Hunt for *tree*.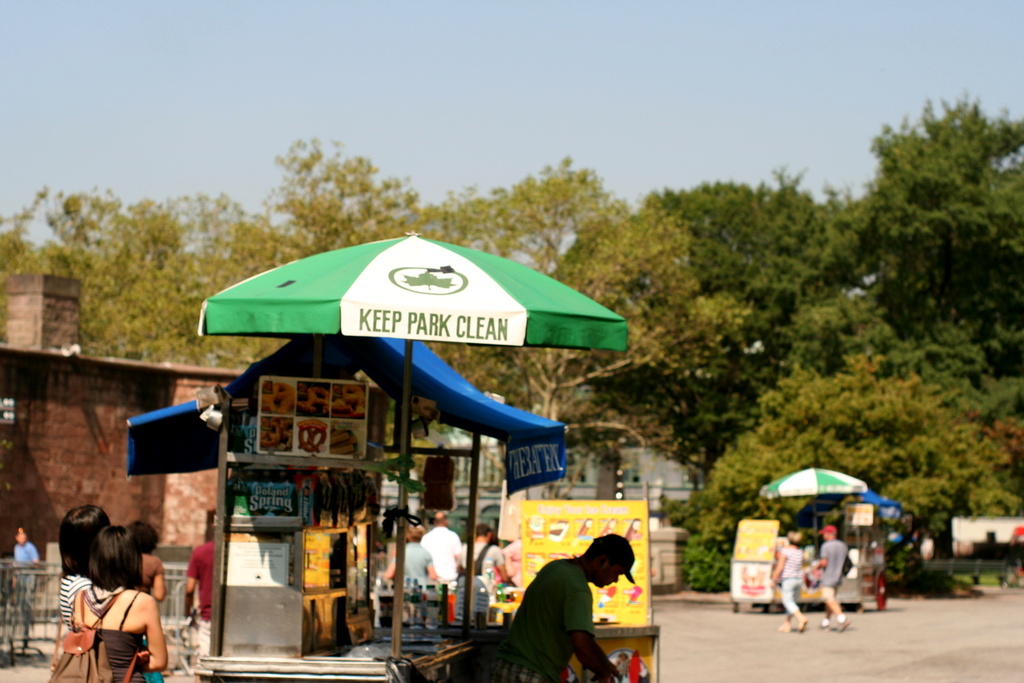
Hunted down at 636 160 838 379.
